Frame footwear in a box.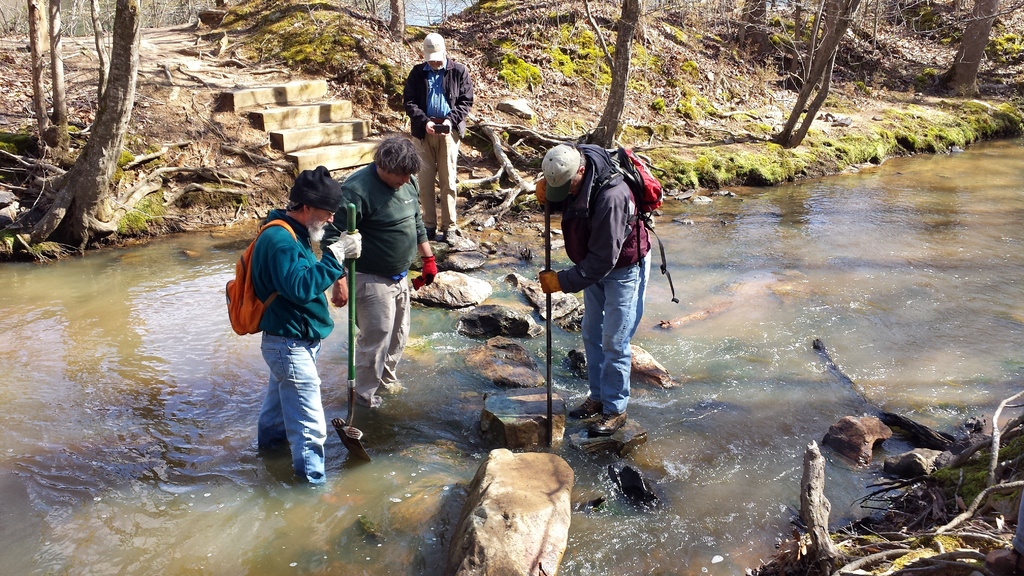
locate(591, 412, 625, 433).
